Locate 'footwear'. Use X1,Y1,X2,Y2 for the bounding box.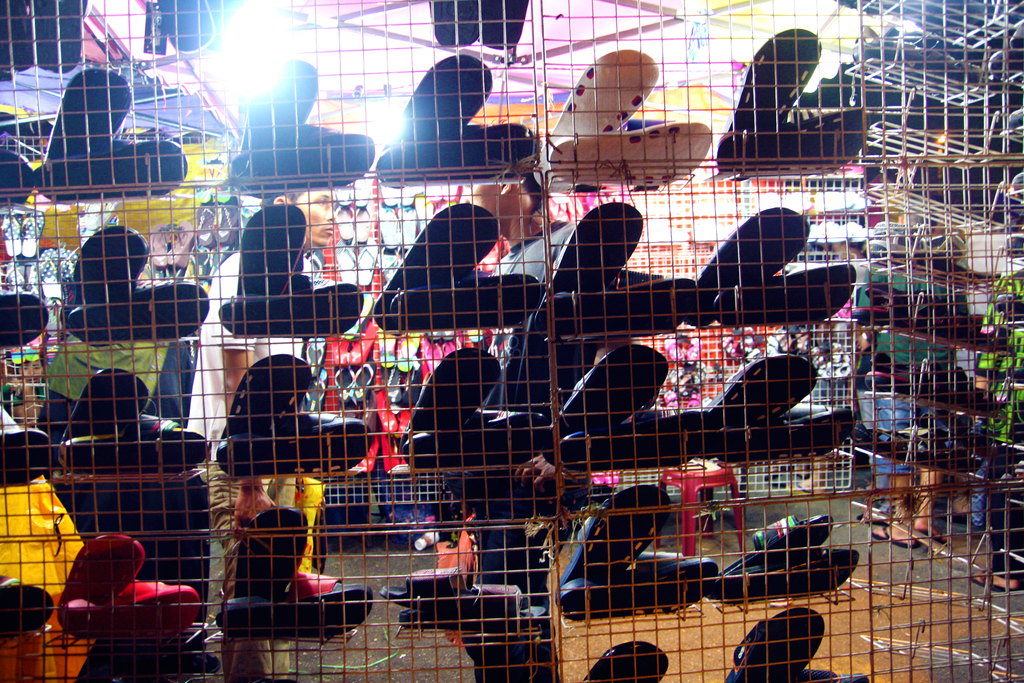
367,193,500,335.
